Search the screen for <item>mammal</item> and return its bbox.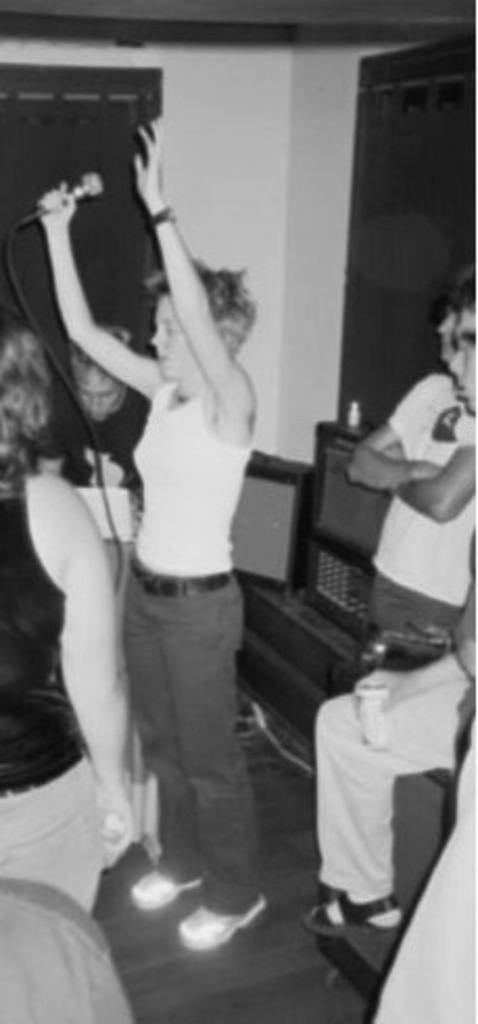
Found: detection(346, 290, 476, 655).
